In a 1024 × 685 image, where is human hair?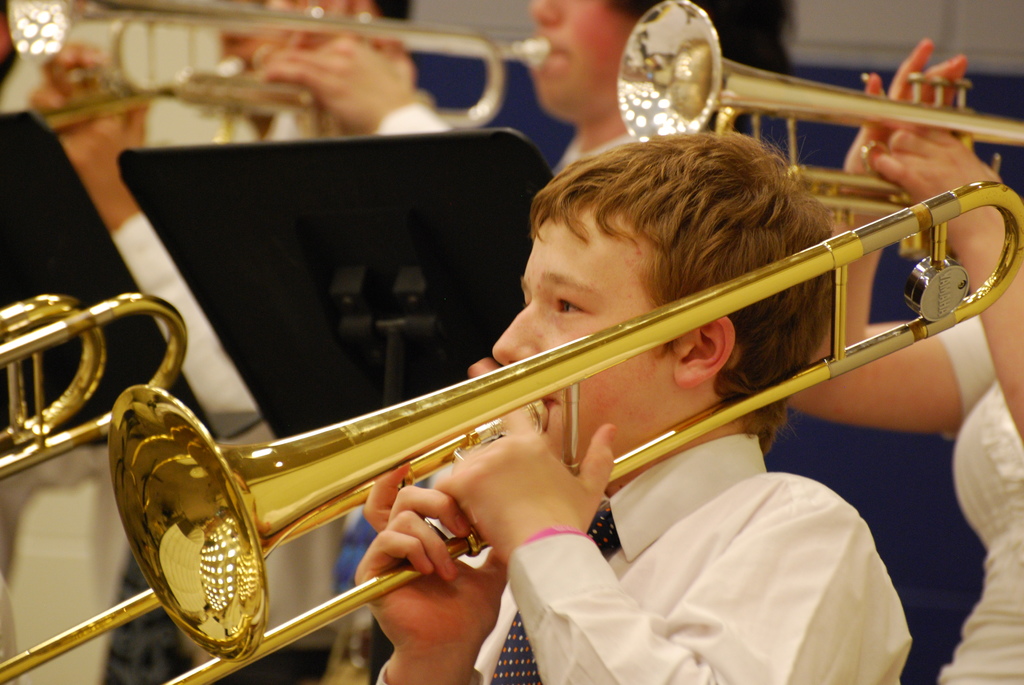
crop(604, 0, 795, 74).
